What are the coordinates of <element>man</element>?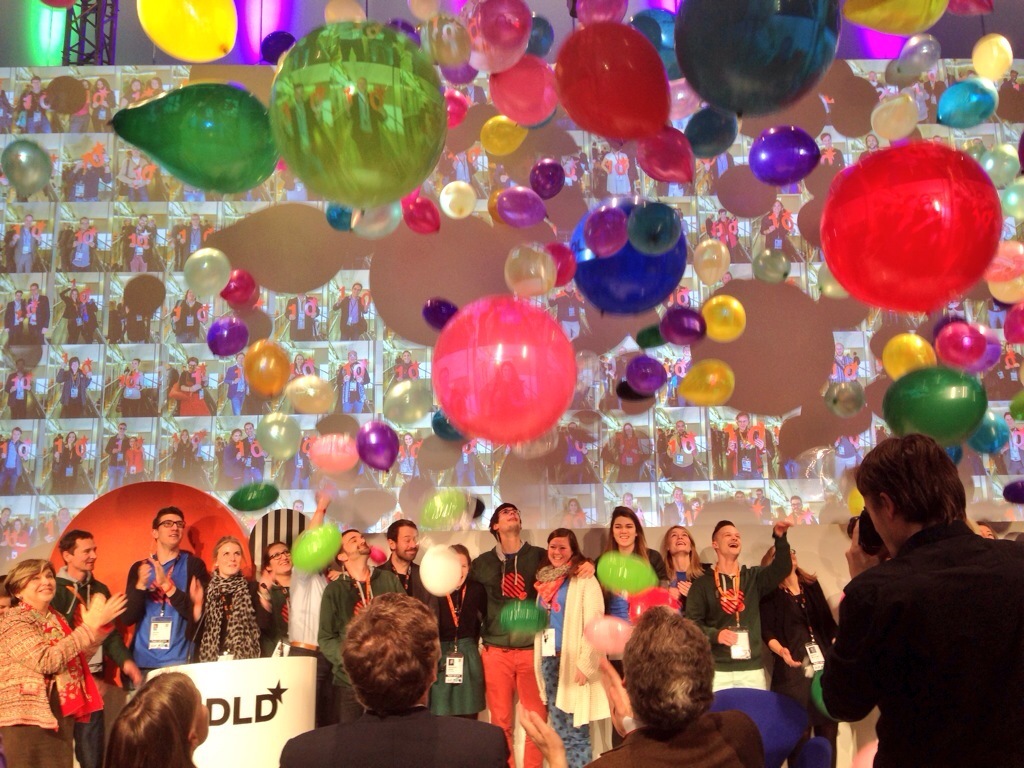
detection(287, 488, 349, 727).
